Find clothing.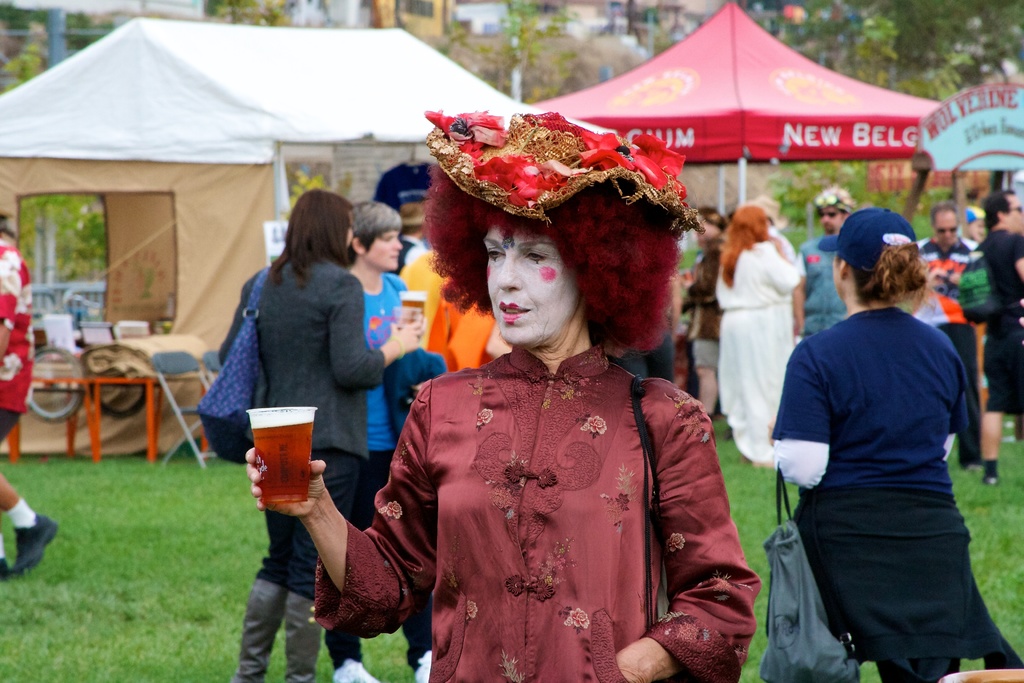
(354, 274, 417, 462).
